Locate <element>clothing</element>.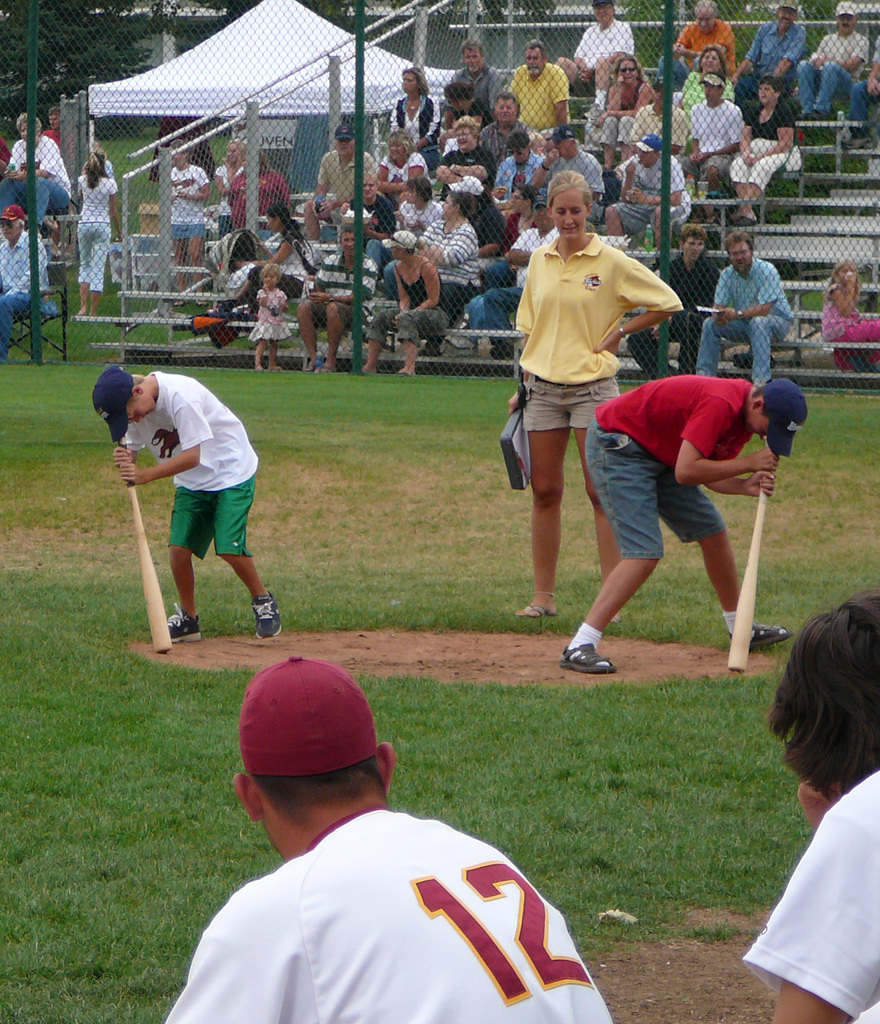
Bounding box: select_region(518, 214, 683, 433).
